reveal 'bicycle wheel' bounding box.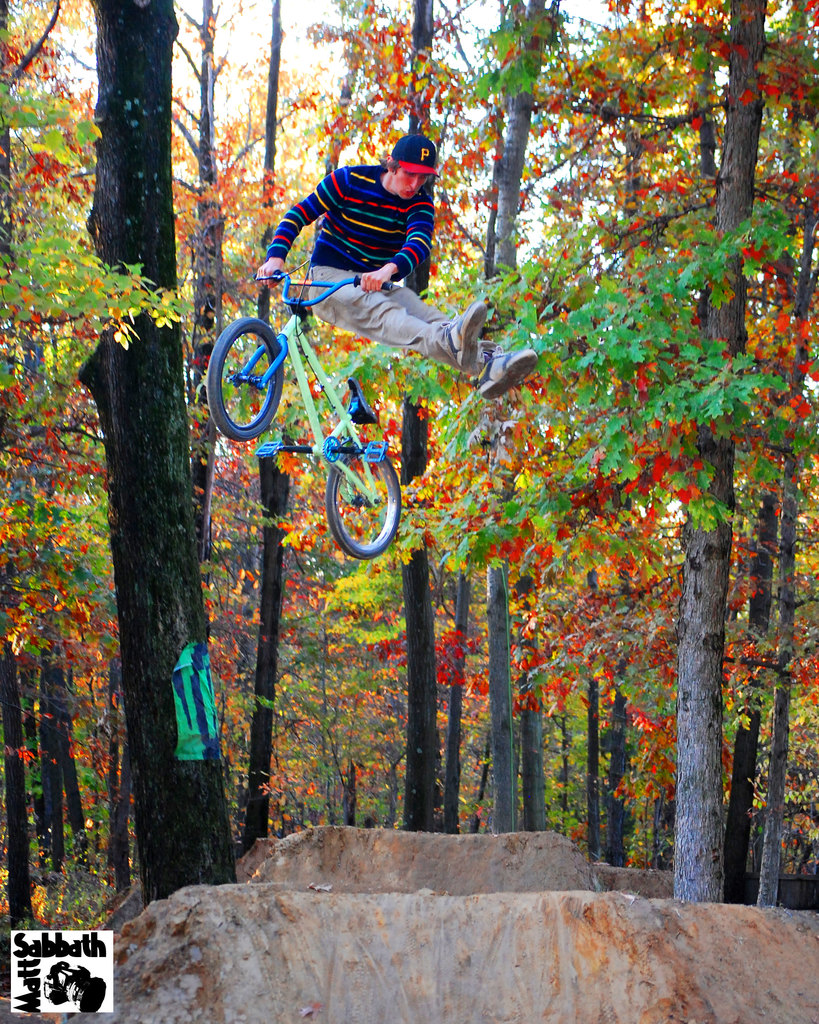
Revealed: 321,447,392,552.
